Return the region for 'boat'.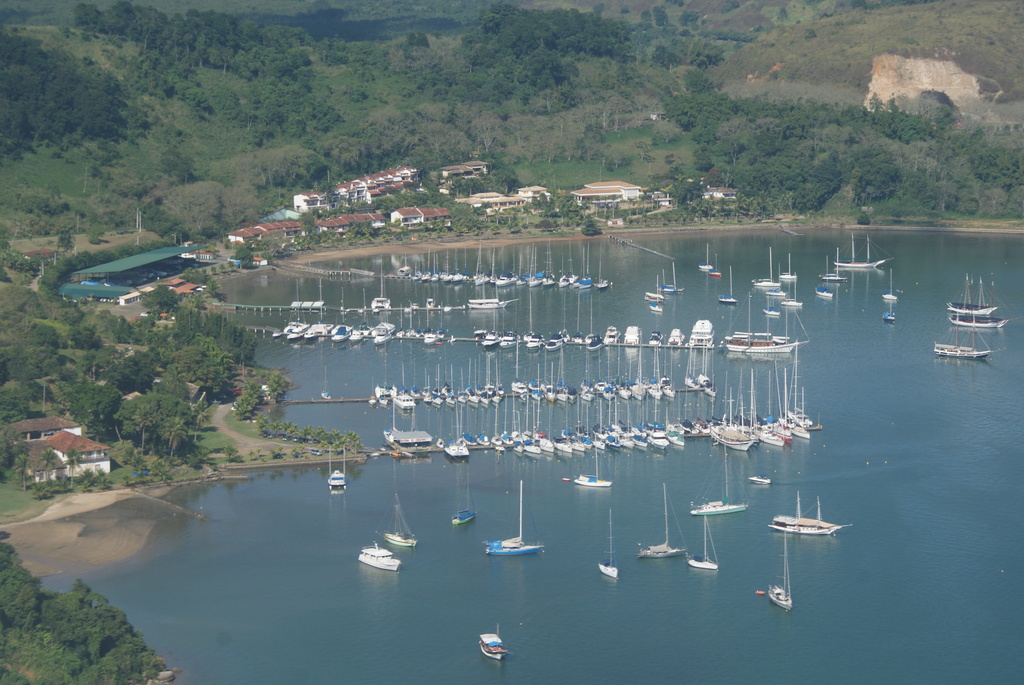
781, 303, 804, 308.
